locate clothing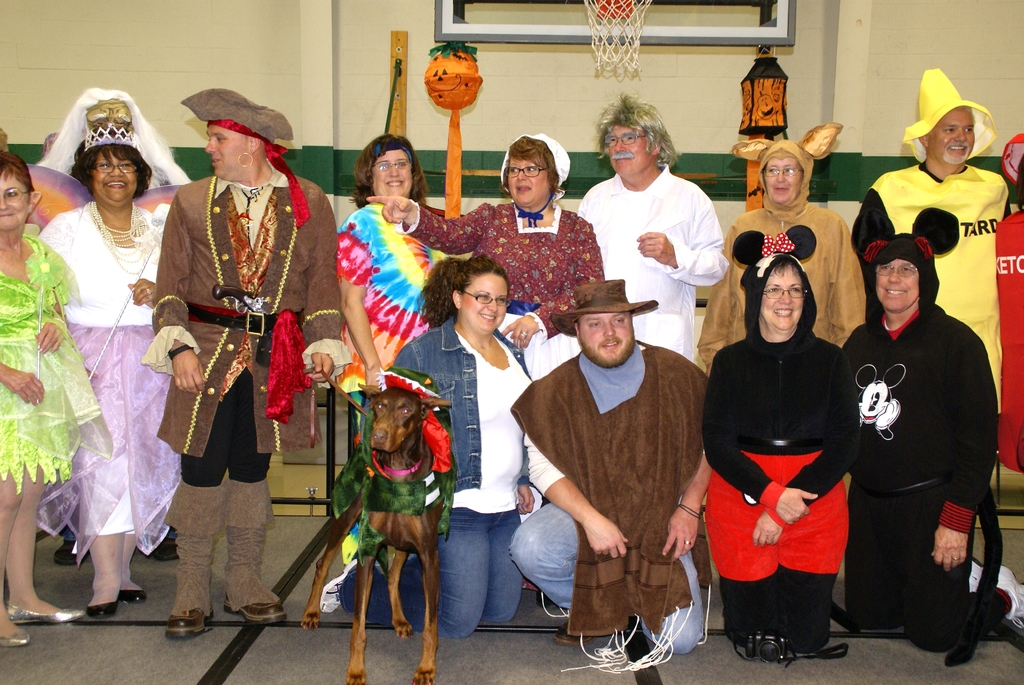
locate(166, 168, 343, 610)
